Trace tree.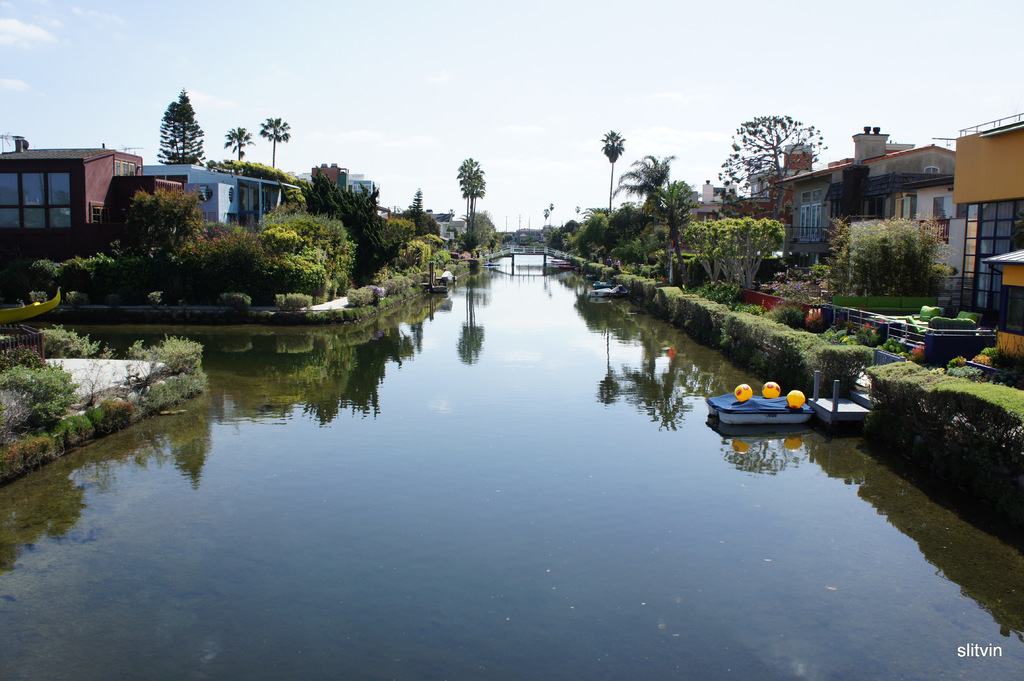
Traced to detection(274, 164, 411, 289).
